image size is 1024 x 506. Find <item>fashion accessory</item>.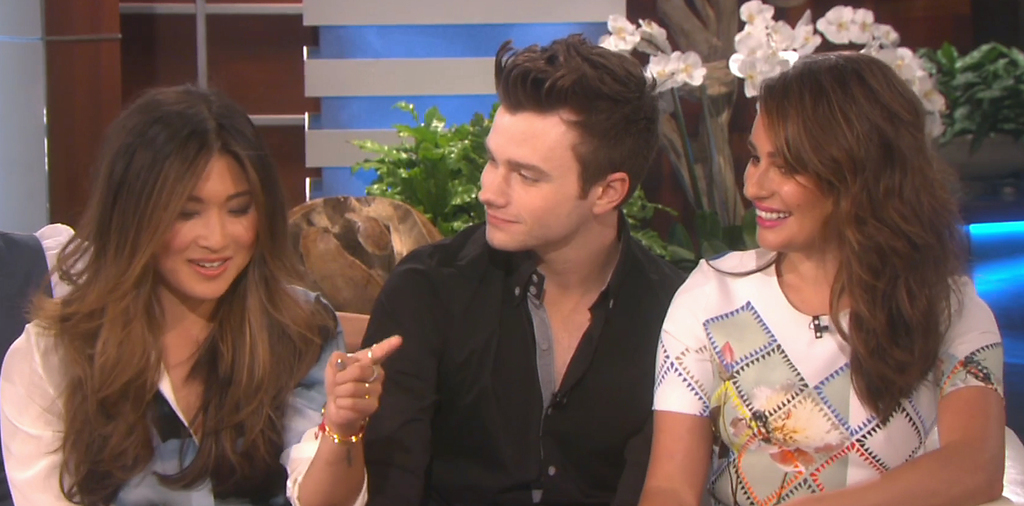
<box>312,402,369,445</box>.
